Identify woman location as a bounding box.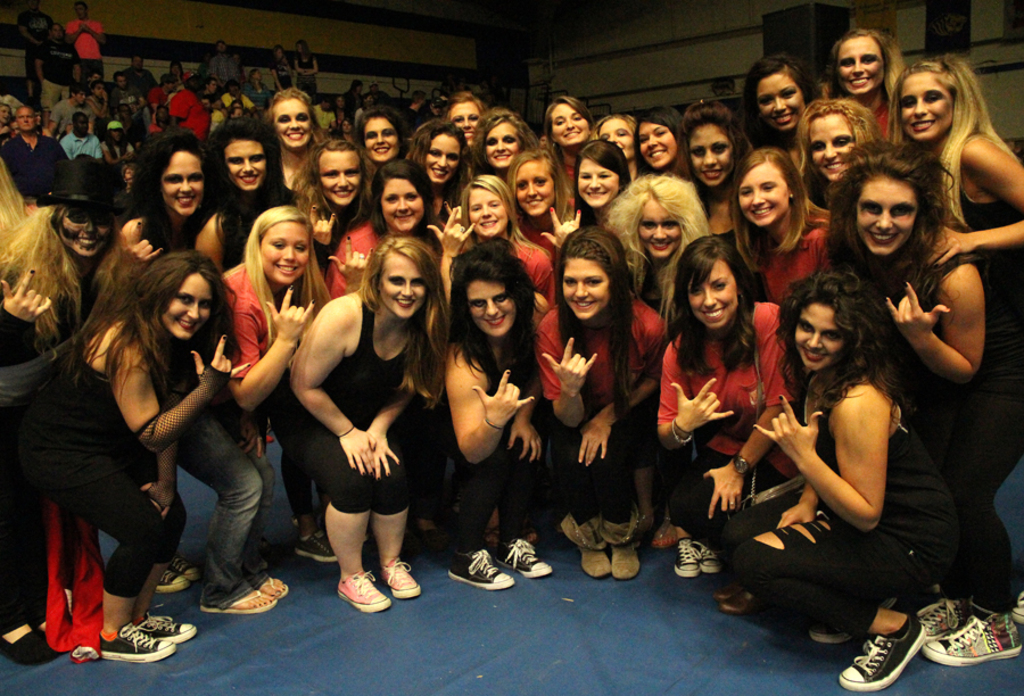
detection(604, 171, 715, 317).
